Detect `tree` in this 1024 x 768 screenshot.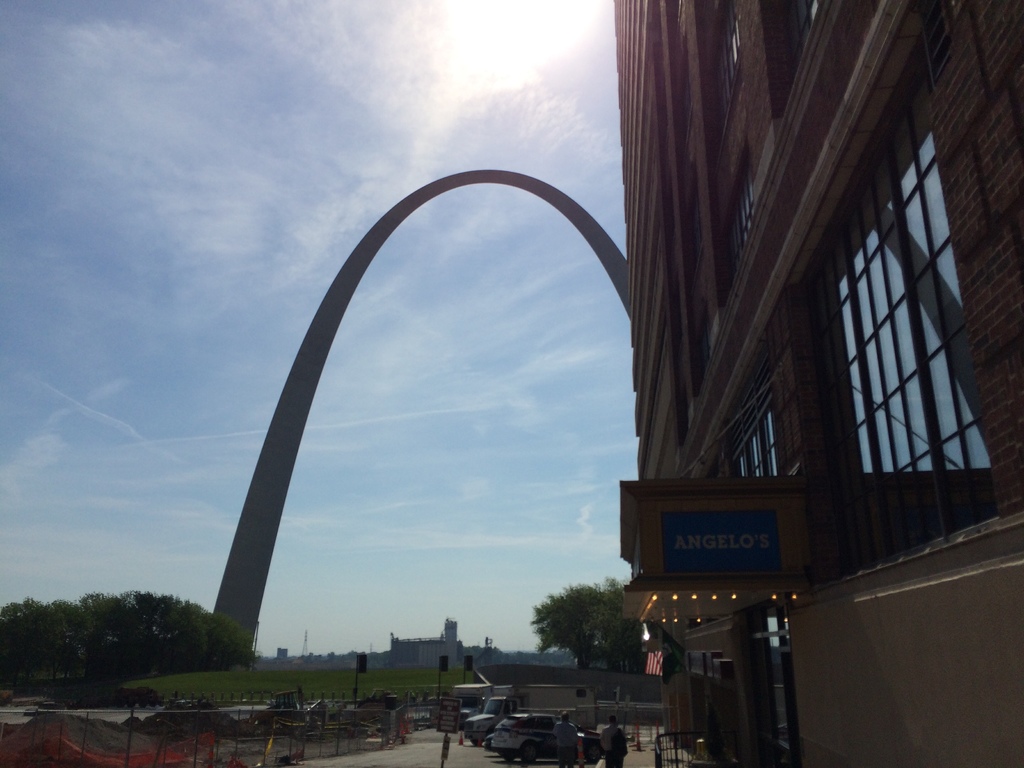
Detection: [x1=61, y1=590, x2=139, y2=700].
